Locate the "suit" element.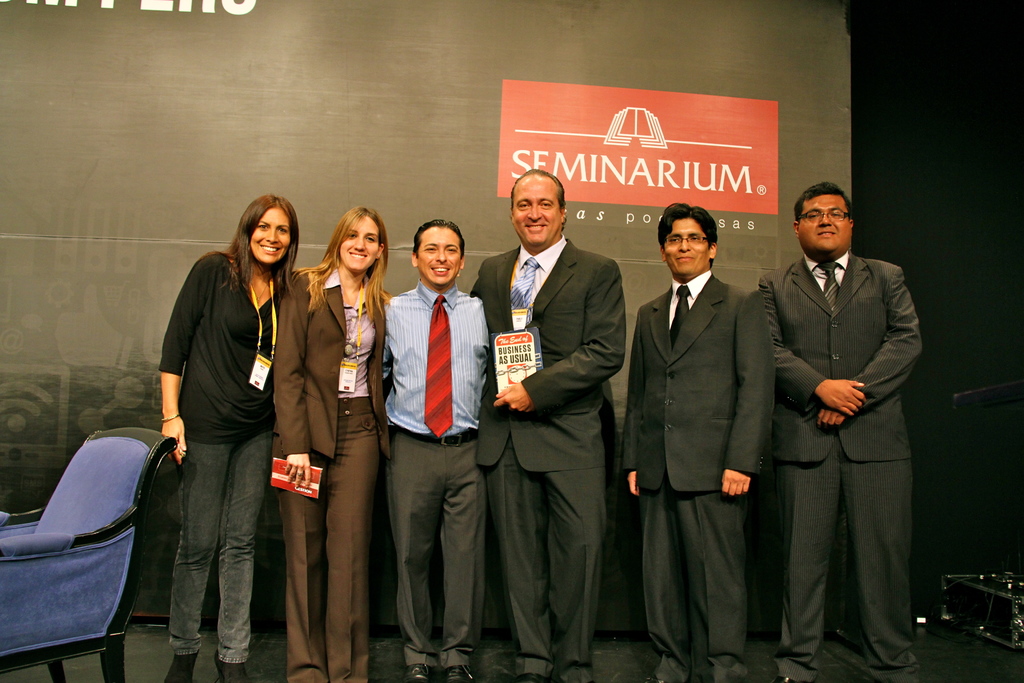
Element bbox: [625, 266, 778, 682].
